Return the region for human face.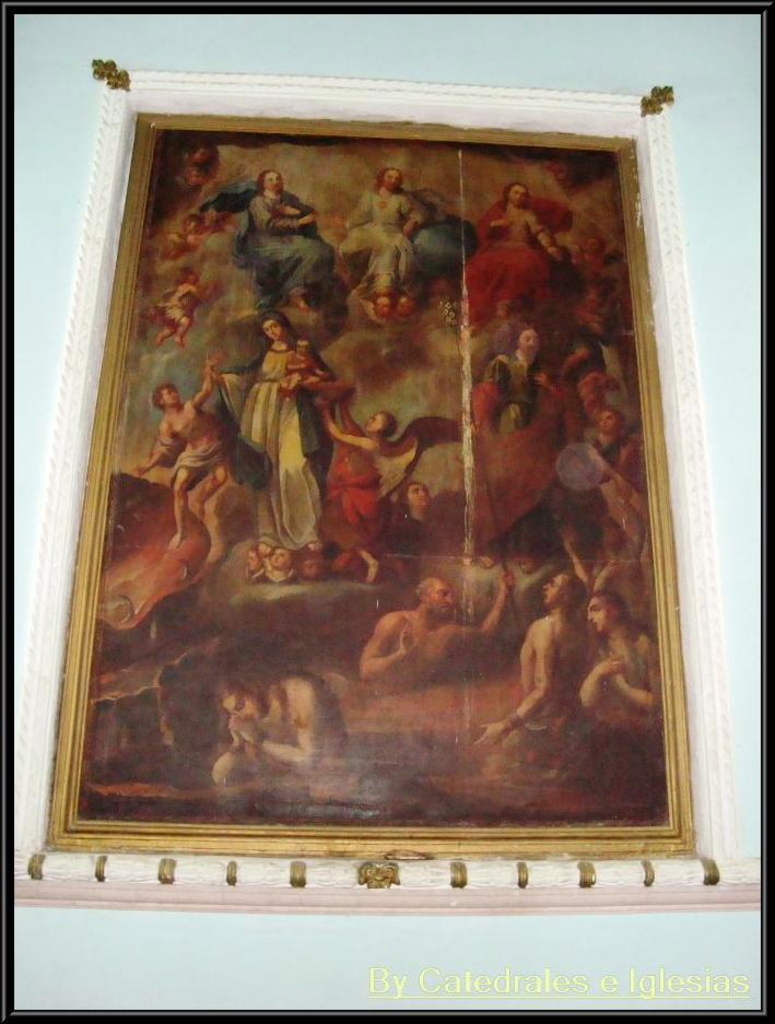
detection(601, 413, 615, 433).
